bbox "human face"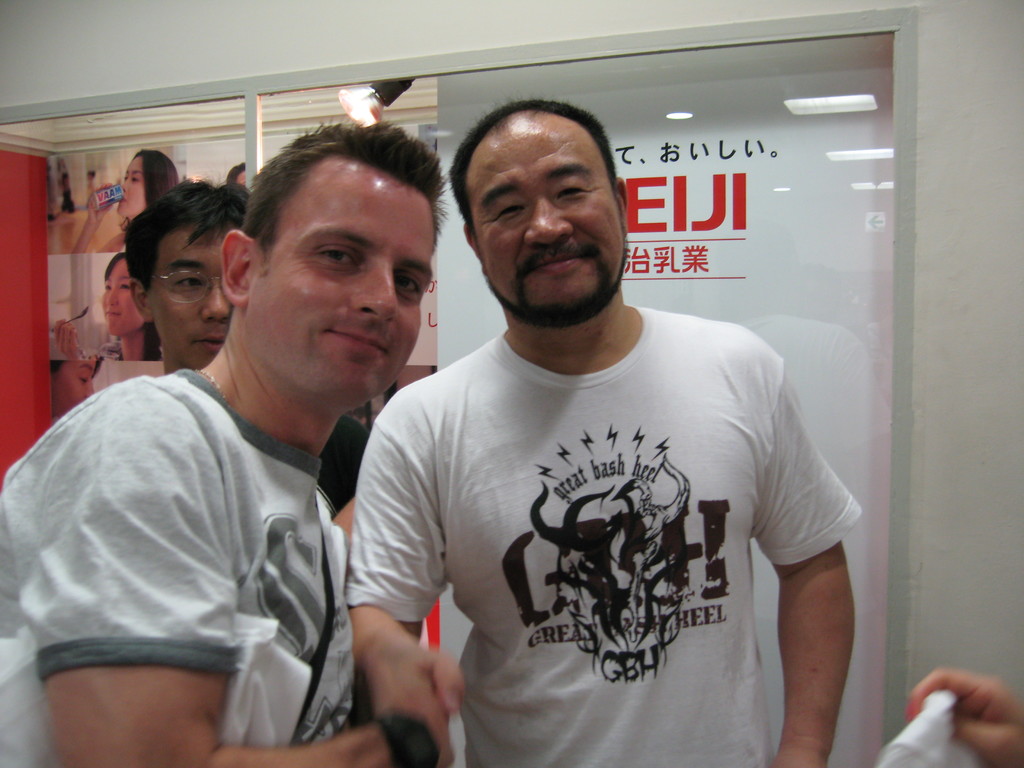
x1=257, y1=173, x2=436, y2=399
